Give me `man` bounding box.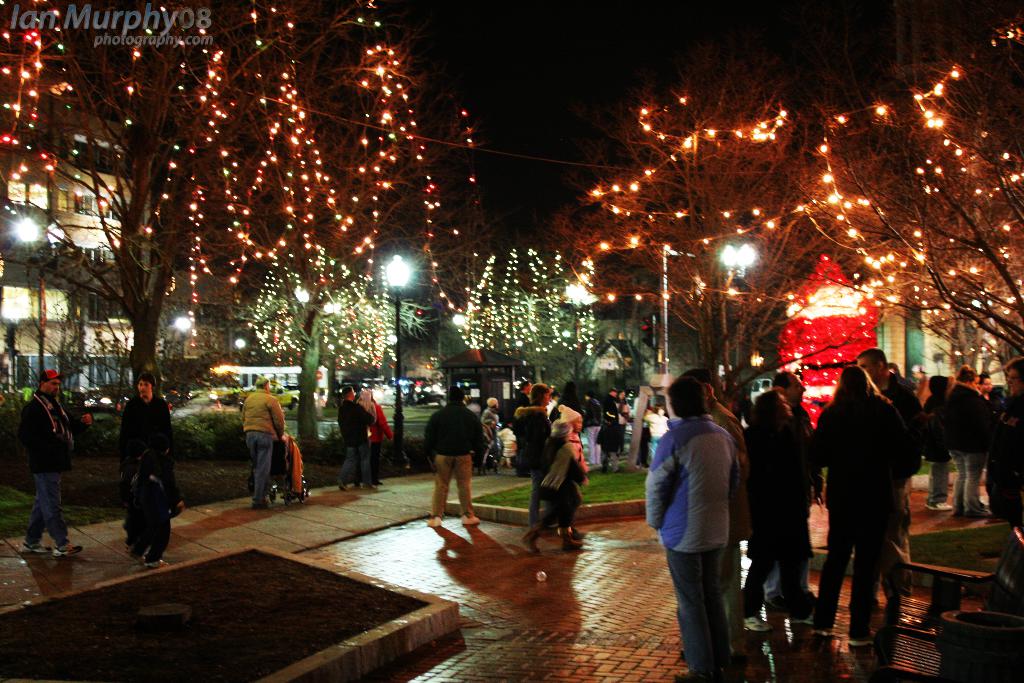
596,388,624,470.
